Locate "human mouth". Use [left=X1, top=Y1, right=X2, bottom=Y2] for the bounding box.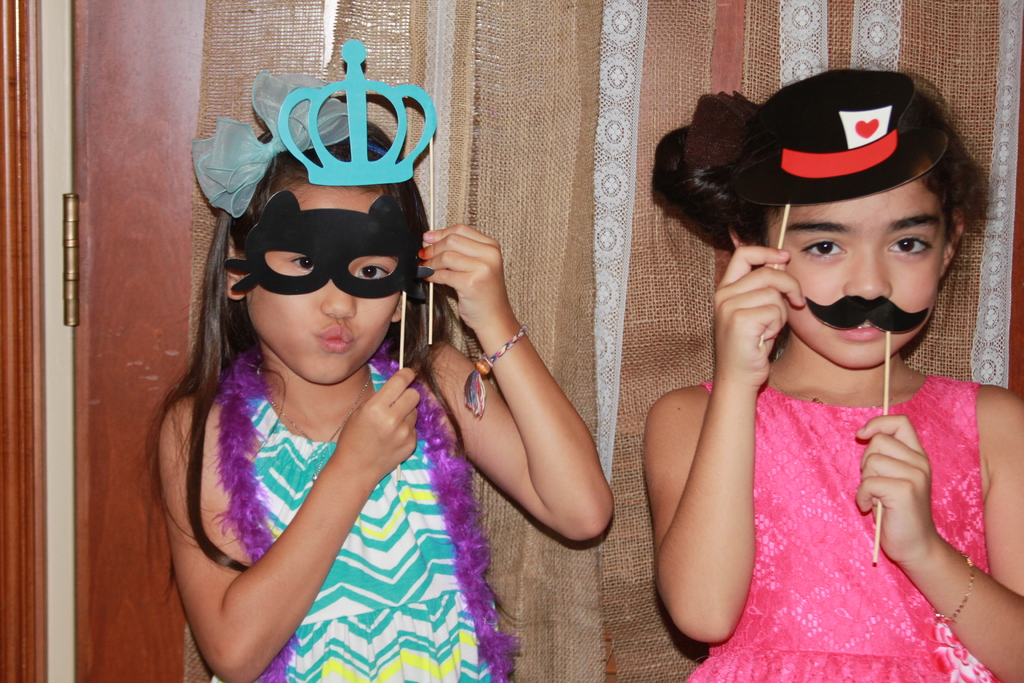
[left=826, top=299, right=891, bottom=343].
